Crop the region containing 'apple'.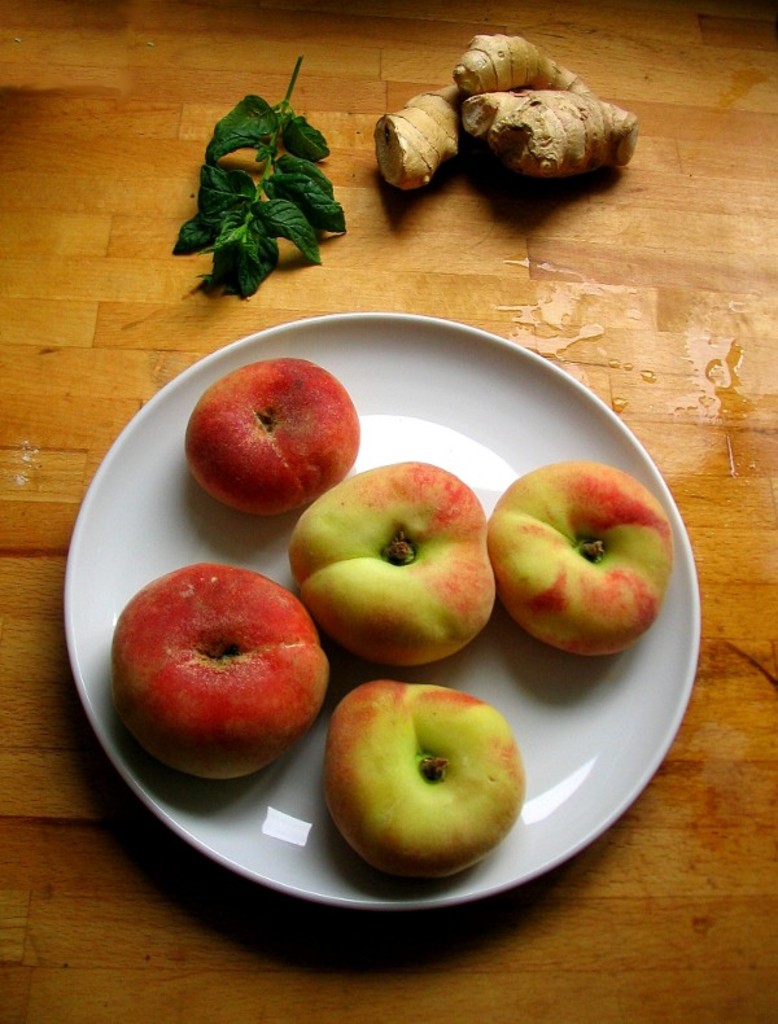
Crop region: crop(485, 458, 673, 661).
